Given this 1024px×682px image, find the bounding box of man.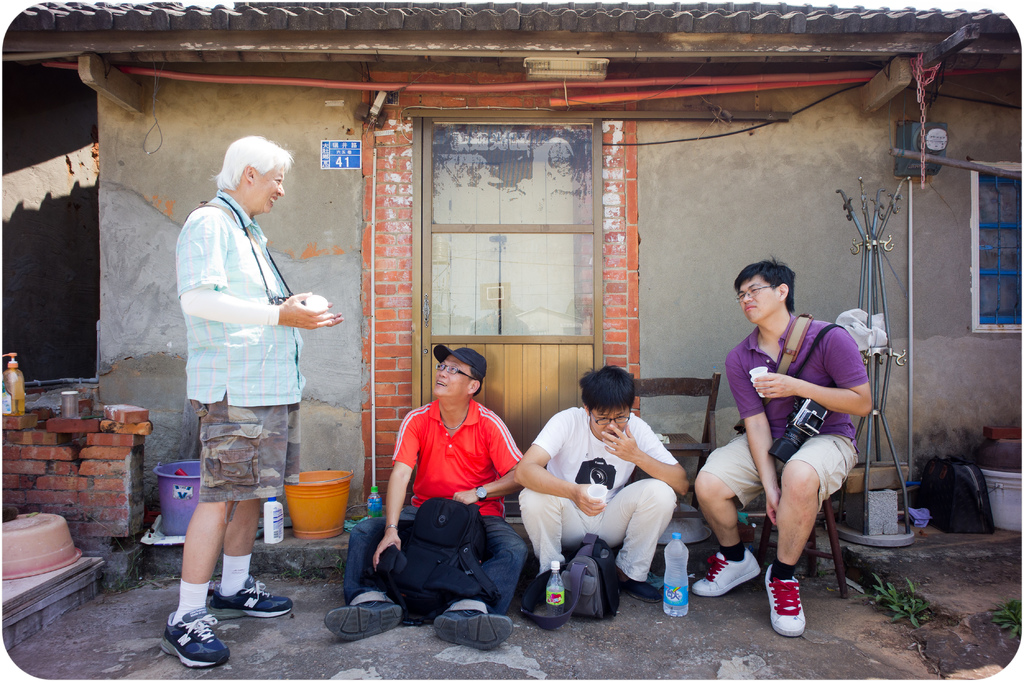
x1=511, y1=362, x2=694, y2=605.
